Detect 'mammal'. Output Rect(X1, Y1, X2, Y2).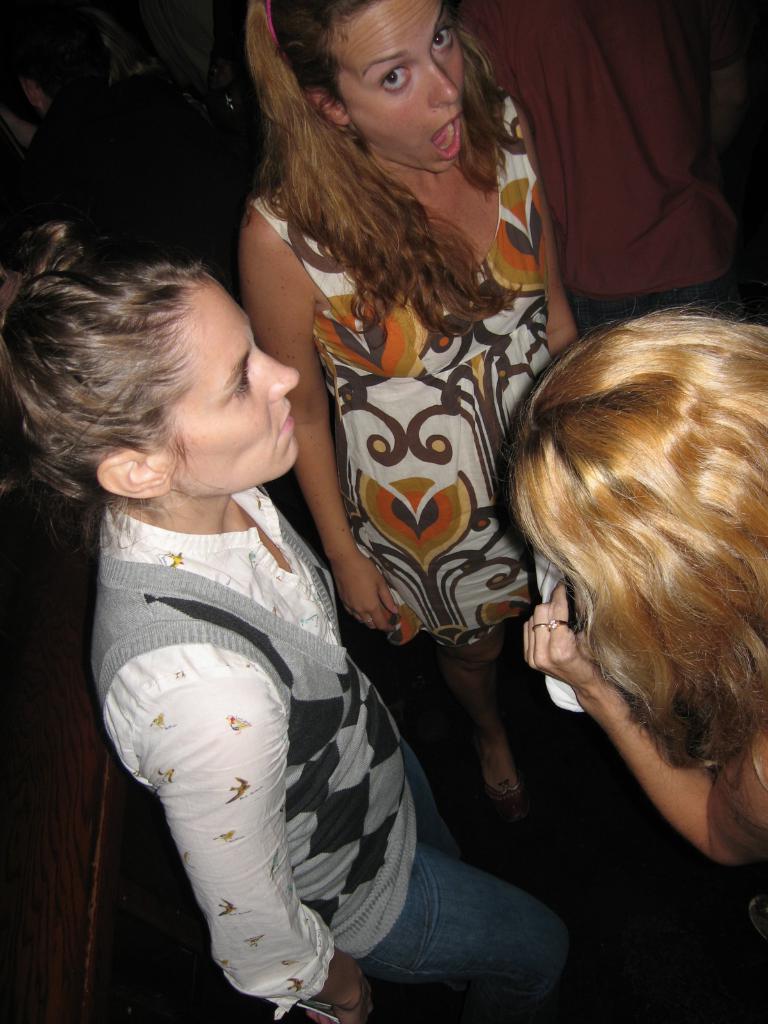
Rect(448, 0, 751, 316).
